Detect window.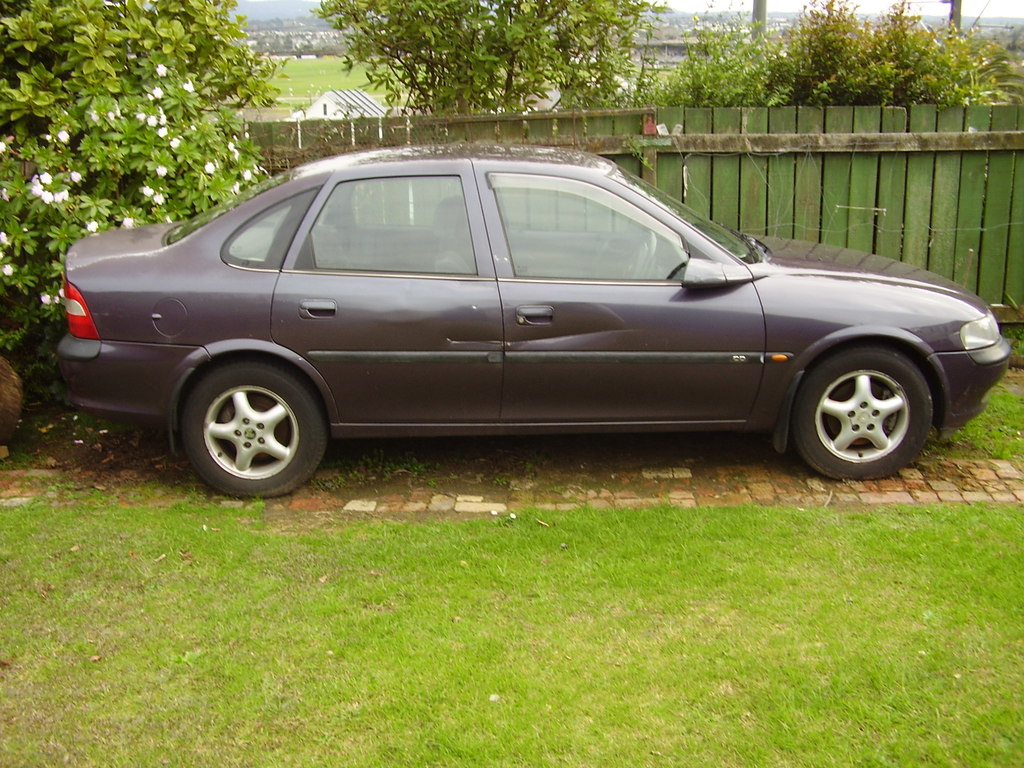
Detected at [489,172,700,282].
